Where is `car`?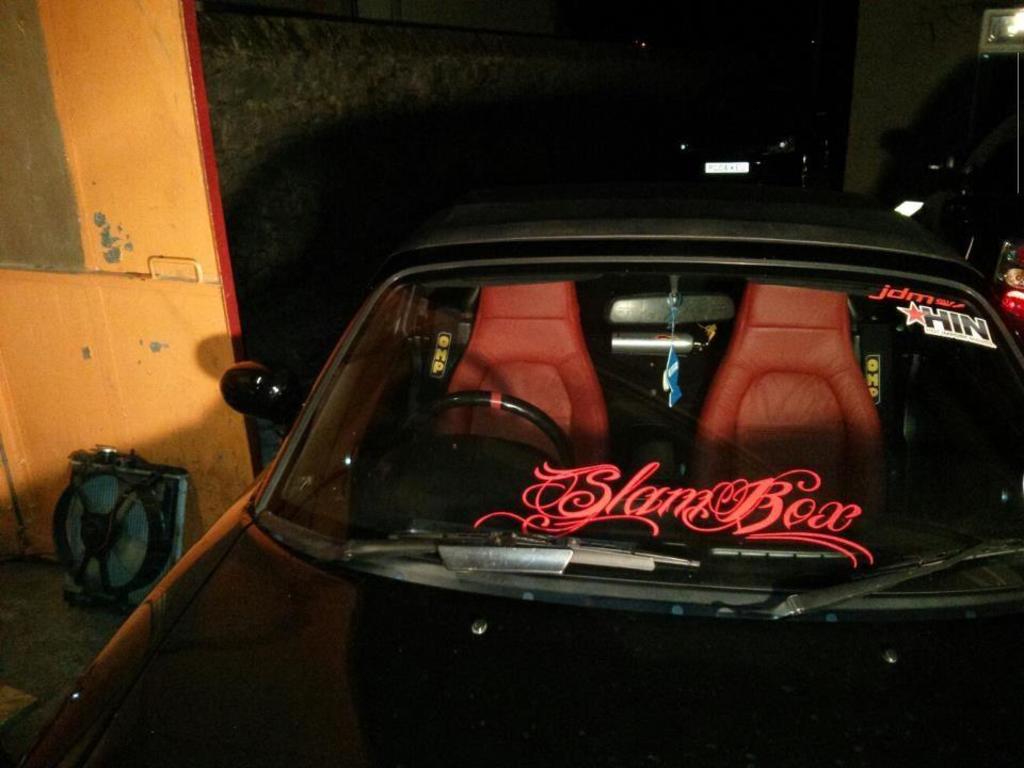
BBox(77, 160, 1023, 741).
